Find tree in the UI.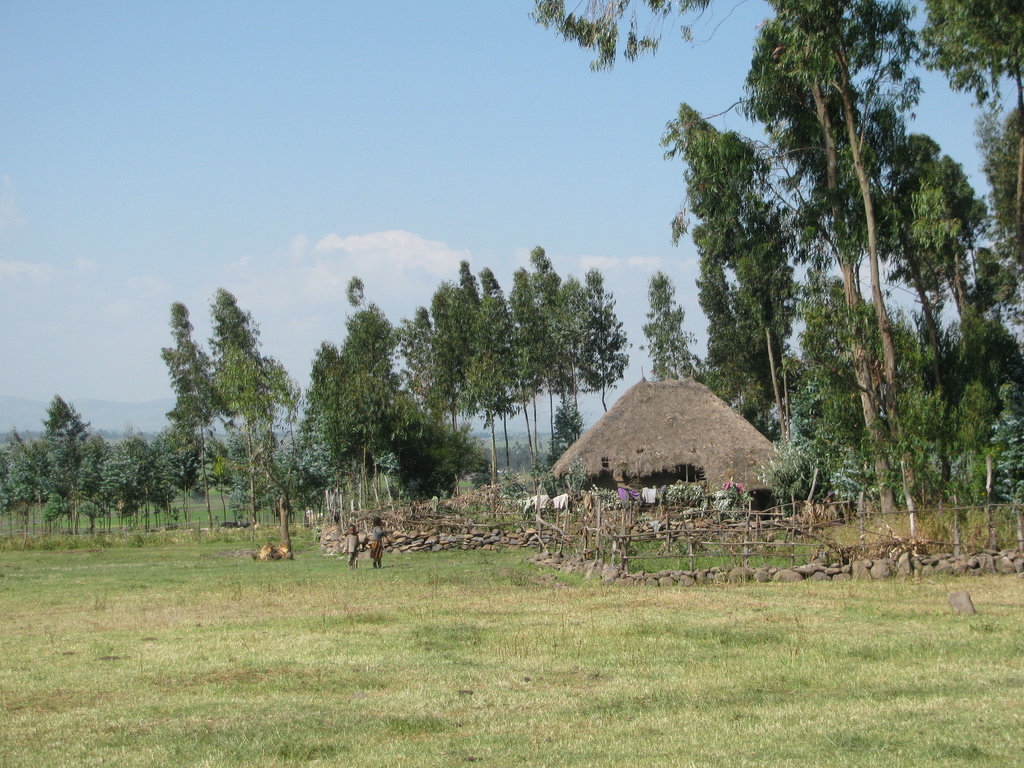
UI element at [x1=684, y1=90, x2=819, y2=524].
